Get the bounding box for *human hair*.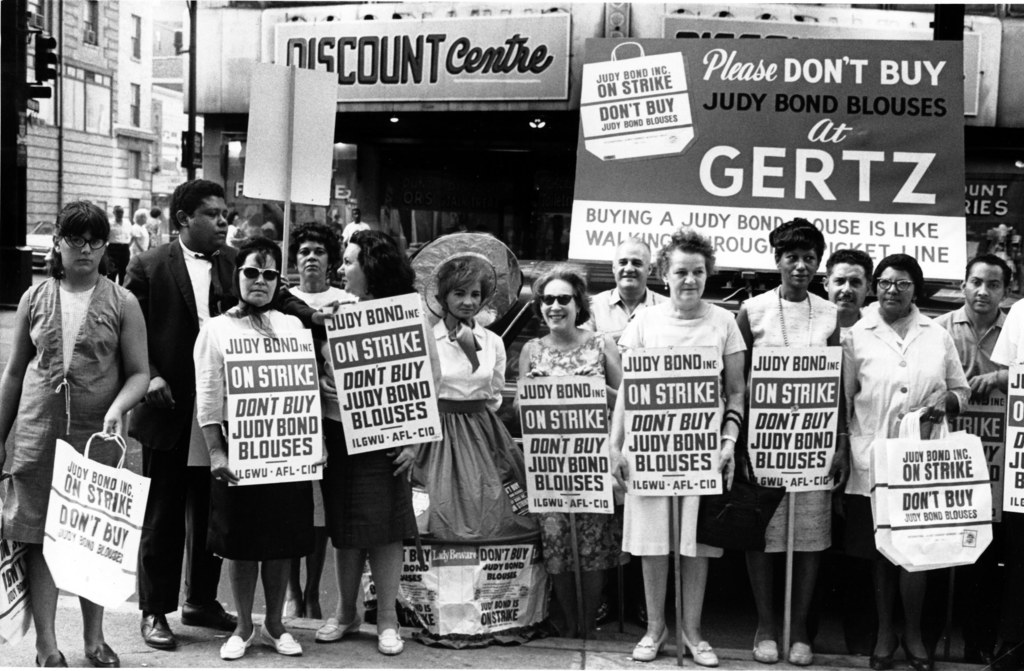
968, 252, 1012, 298.
